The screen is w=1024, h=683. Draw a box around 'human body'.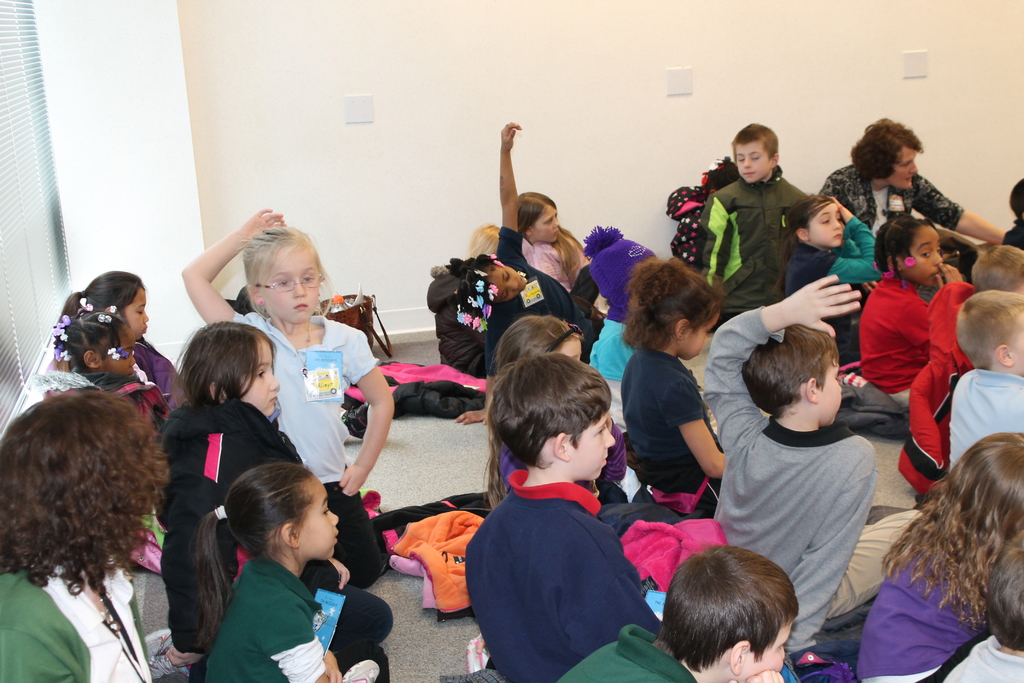
454/366/669/682.
